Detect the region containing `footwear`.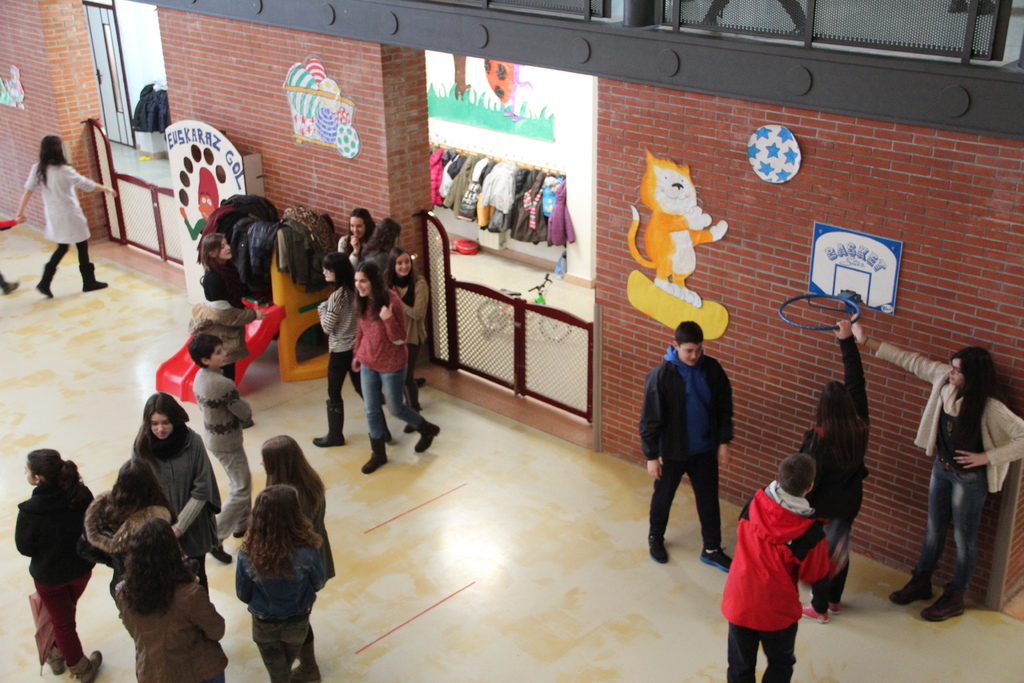
box=[408, 418, 438, 454].
